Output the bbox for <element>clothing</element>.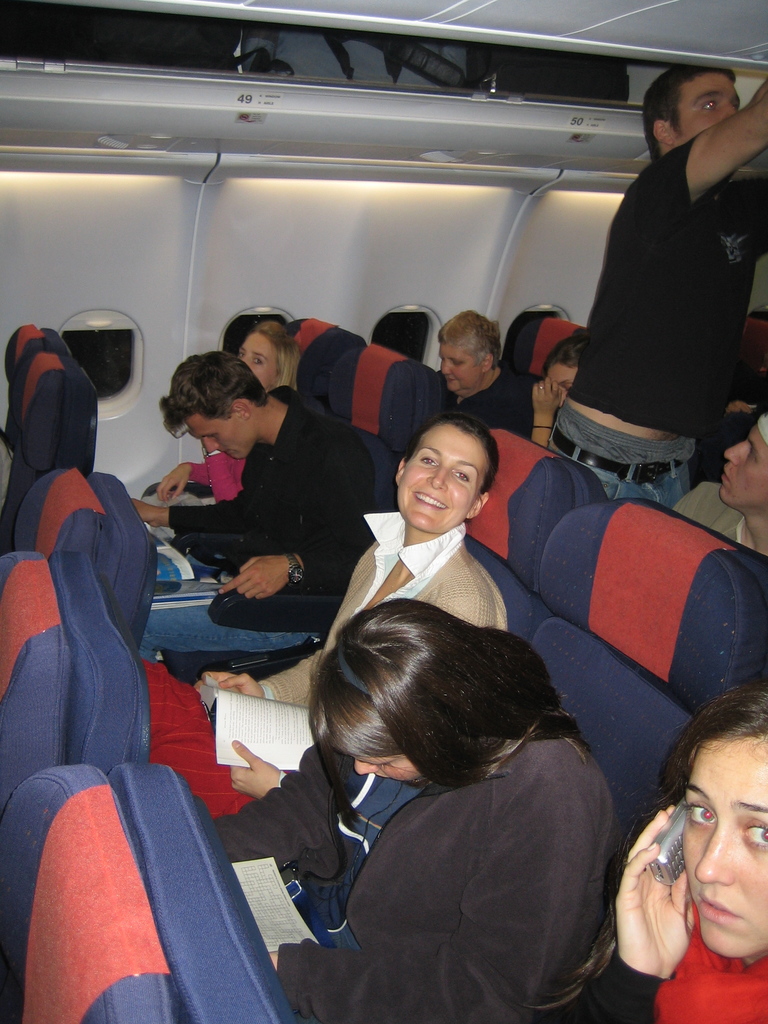
rect(136, 384, 397, 662).
